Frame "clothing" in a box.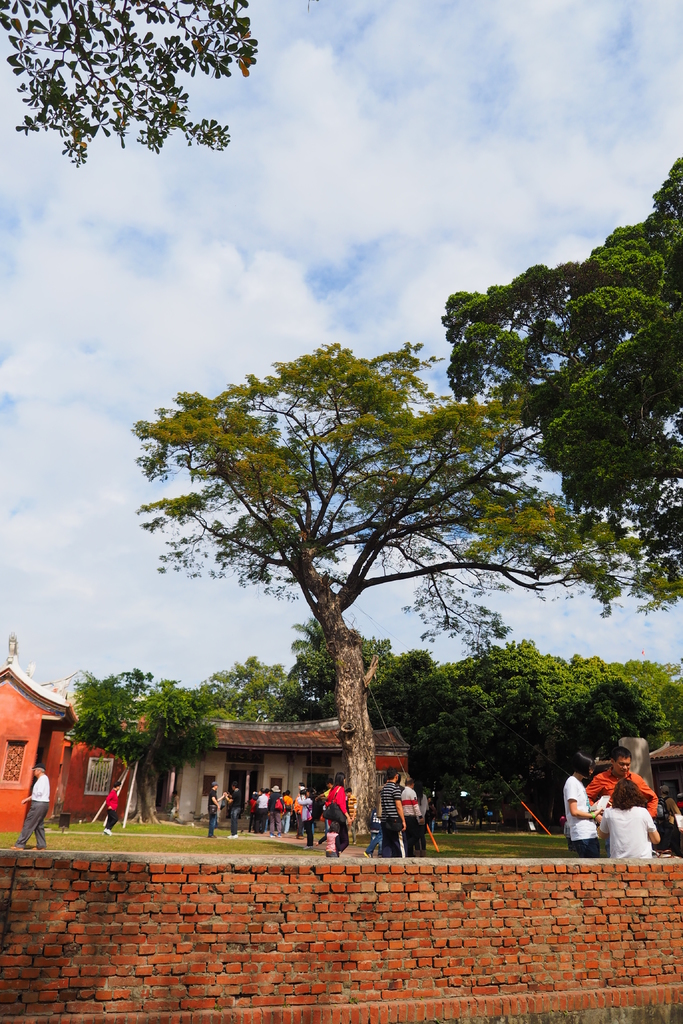
206:808:217:833.
